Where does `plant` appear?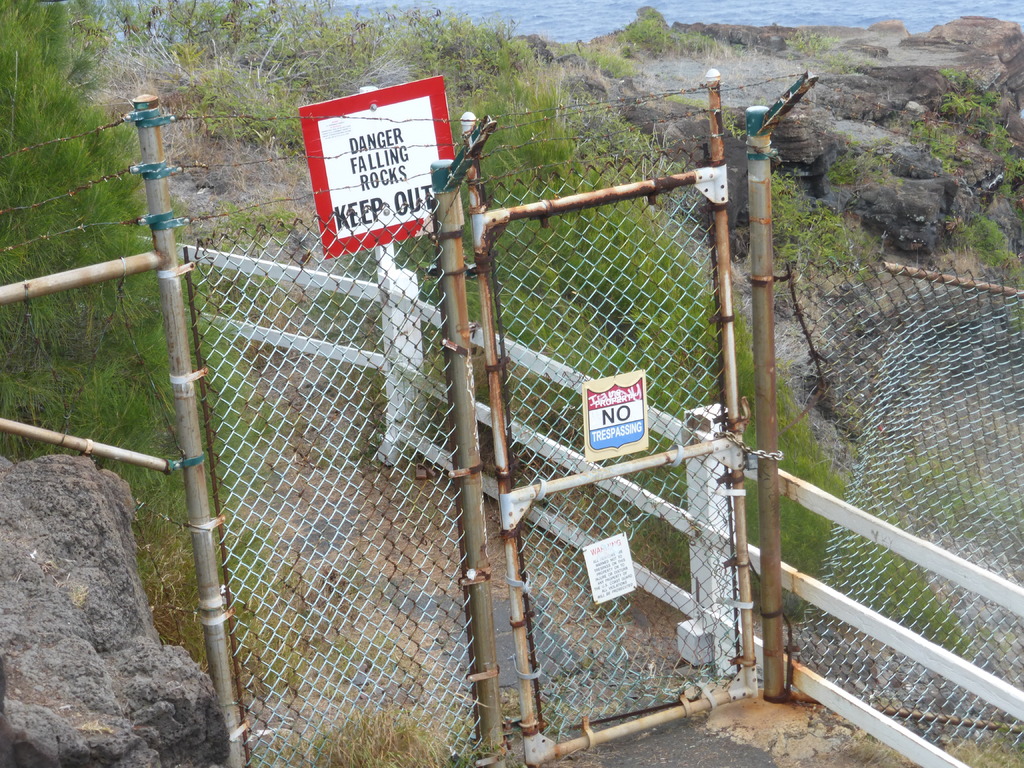
Appears at <bbox>773, 26, 850, 70</bbox>.
